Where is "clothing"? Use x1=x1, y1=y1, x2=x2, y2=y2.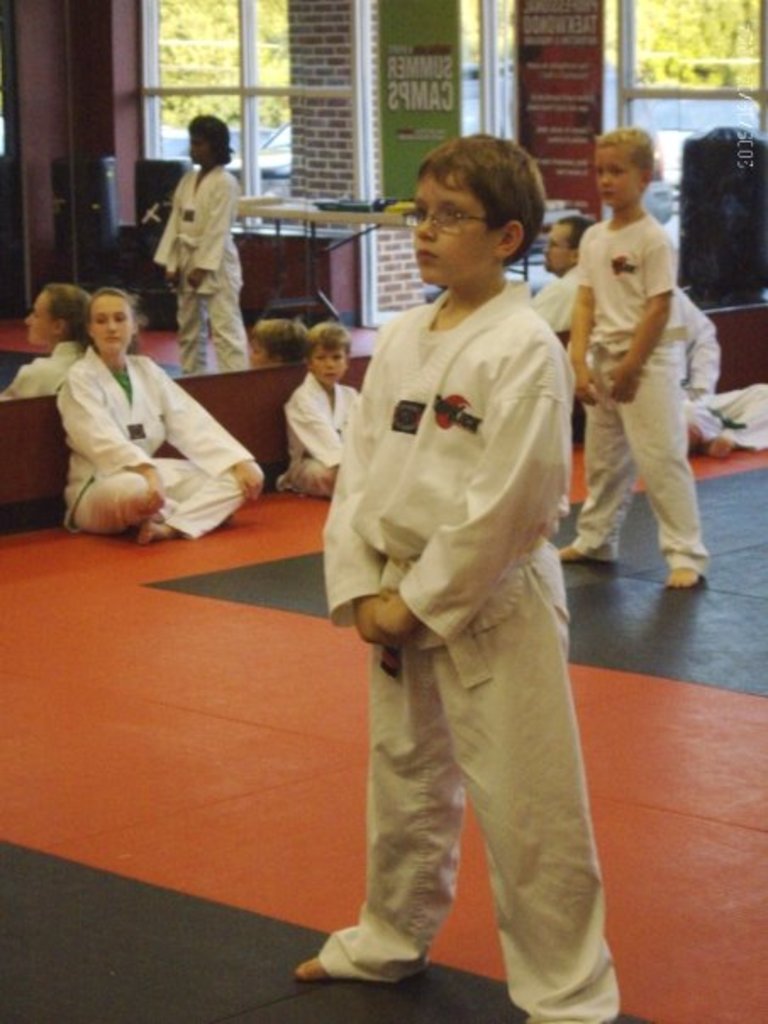
x1=44, y1=339, x2=259, y2=531.
